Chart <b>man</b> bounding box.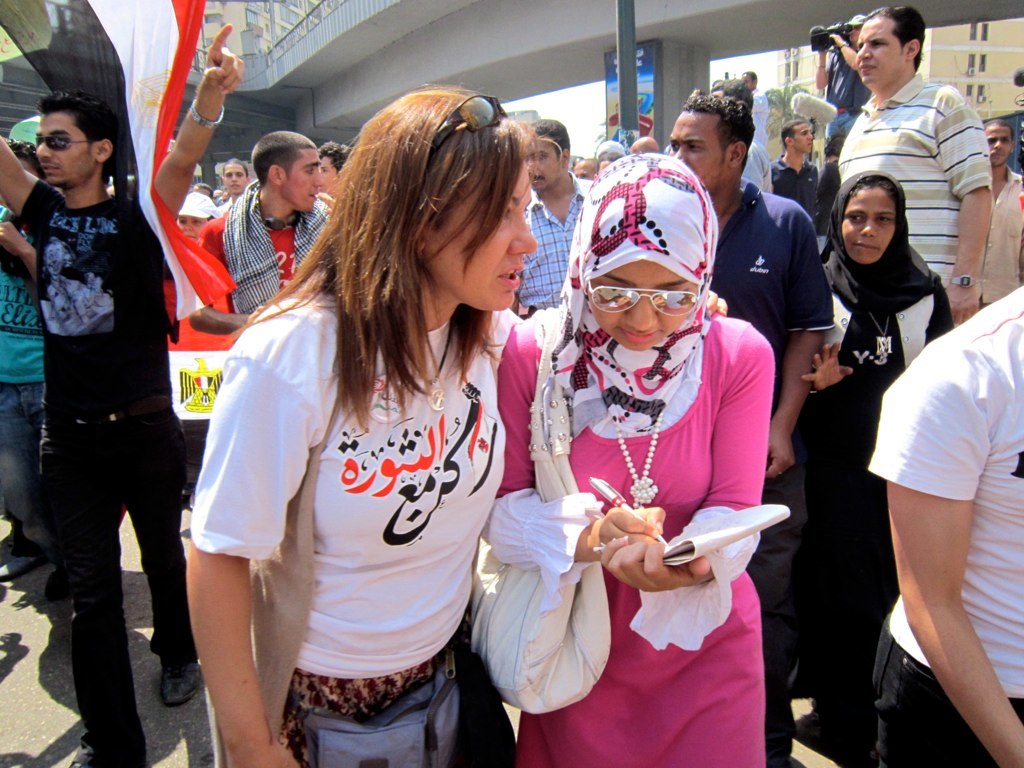
Charted: pyautogui.locateOnScreen(662, 86, 835, 766).
